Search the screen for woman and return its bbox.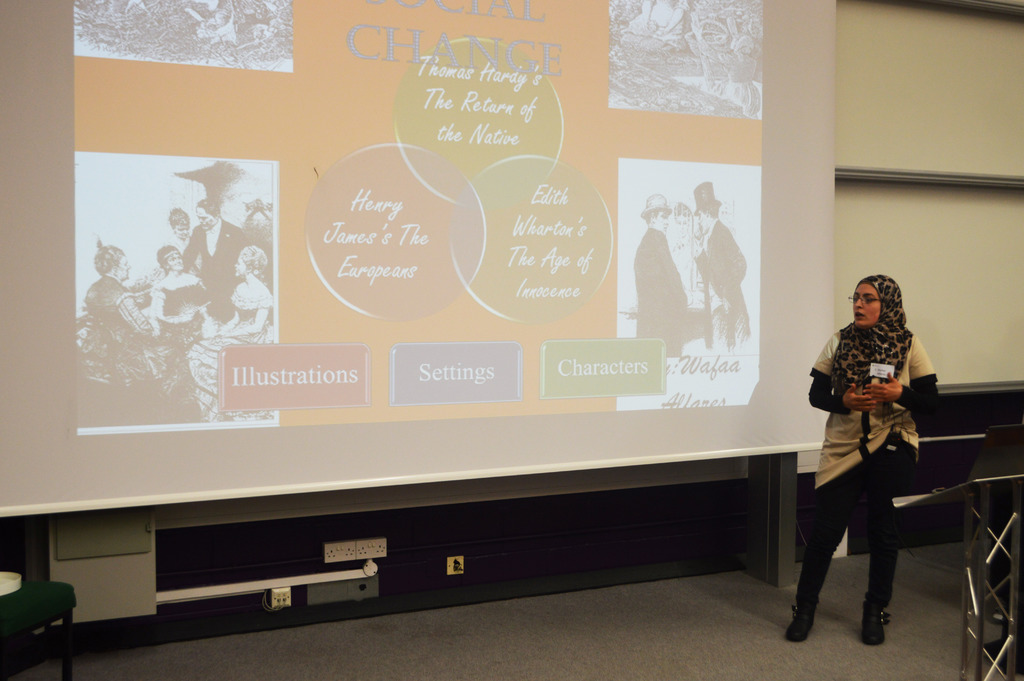
Found: [x1=148, y1=242, x2=213, y2=356].
